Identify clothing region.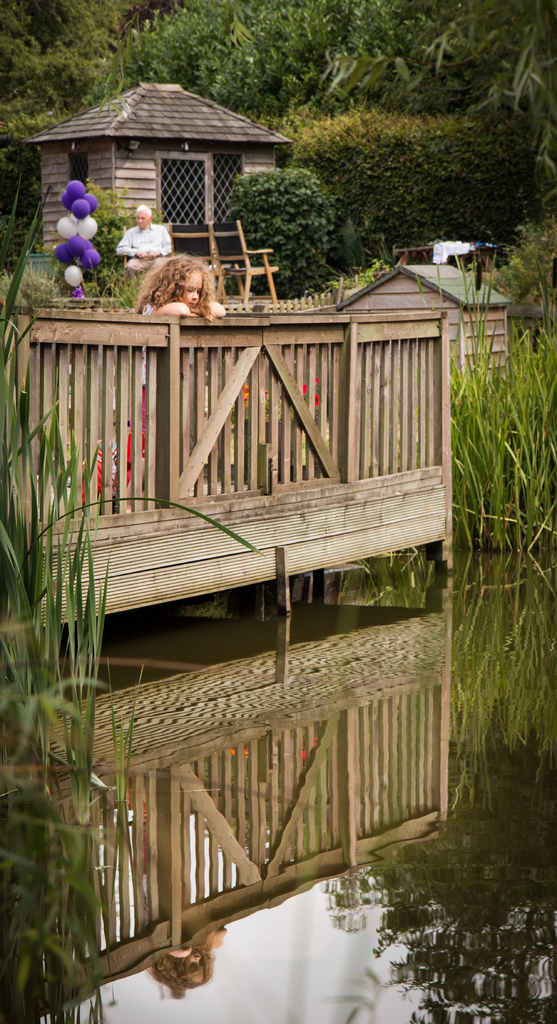
Region: (x1=68, y1=303, x2=210, y2=516).
